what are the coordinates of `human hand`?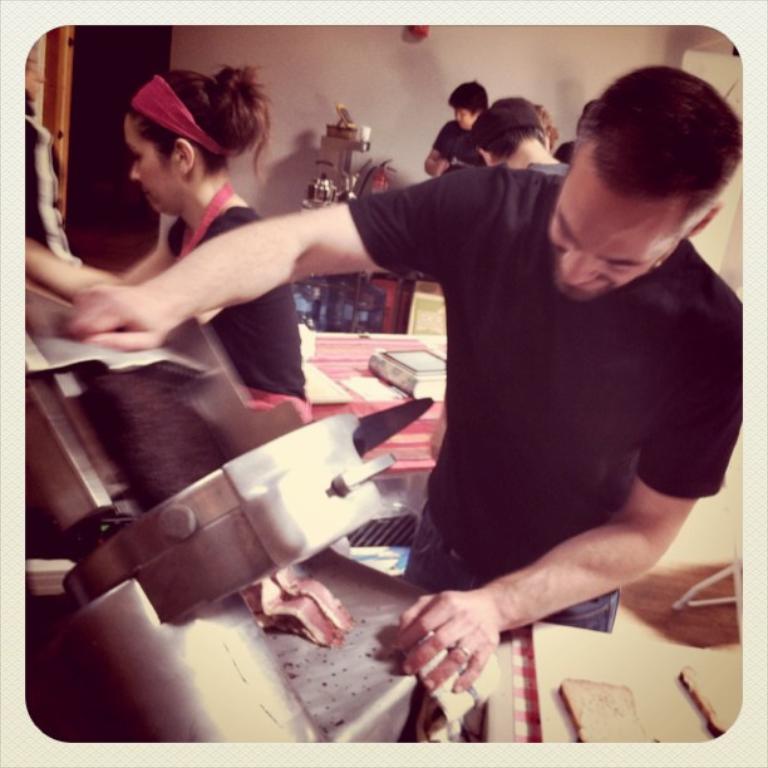
64,281,171,353.
